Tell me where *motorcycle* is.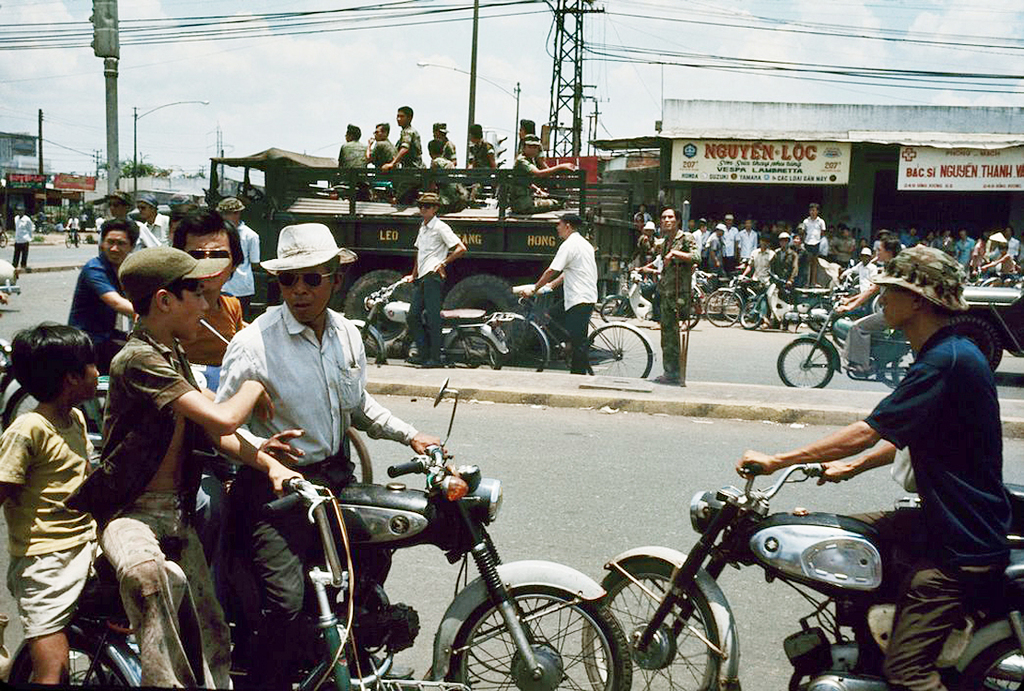
*motorcycle* is at x1=742 y1=267 x2=850 y2=324.
